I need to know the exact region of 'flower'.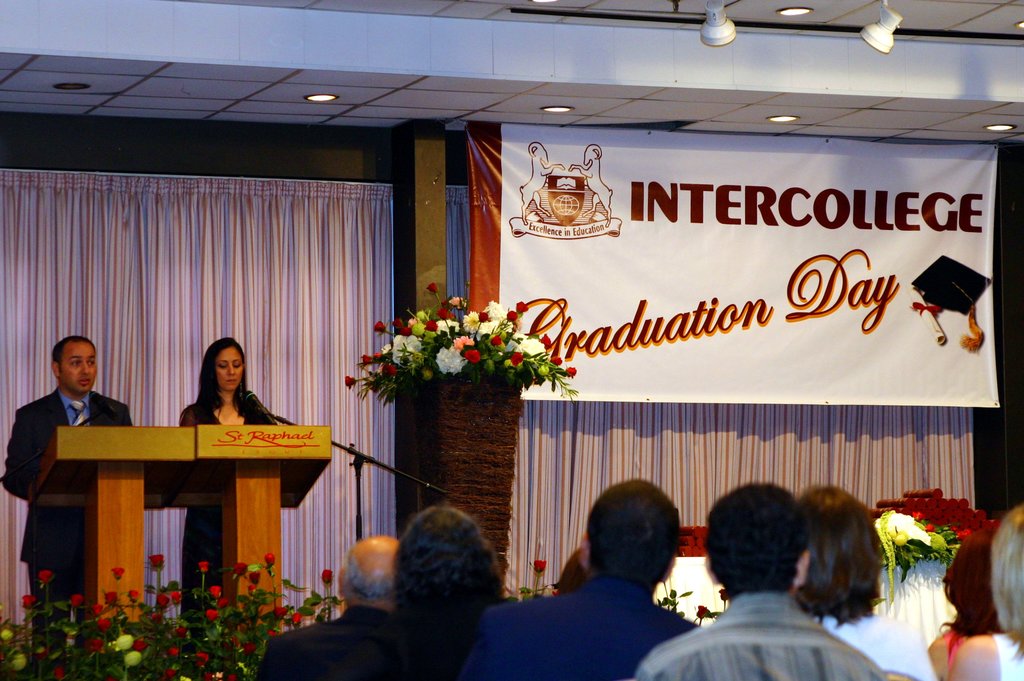
Region: detection(954, 525, 972, 538).
